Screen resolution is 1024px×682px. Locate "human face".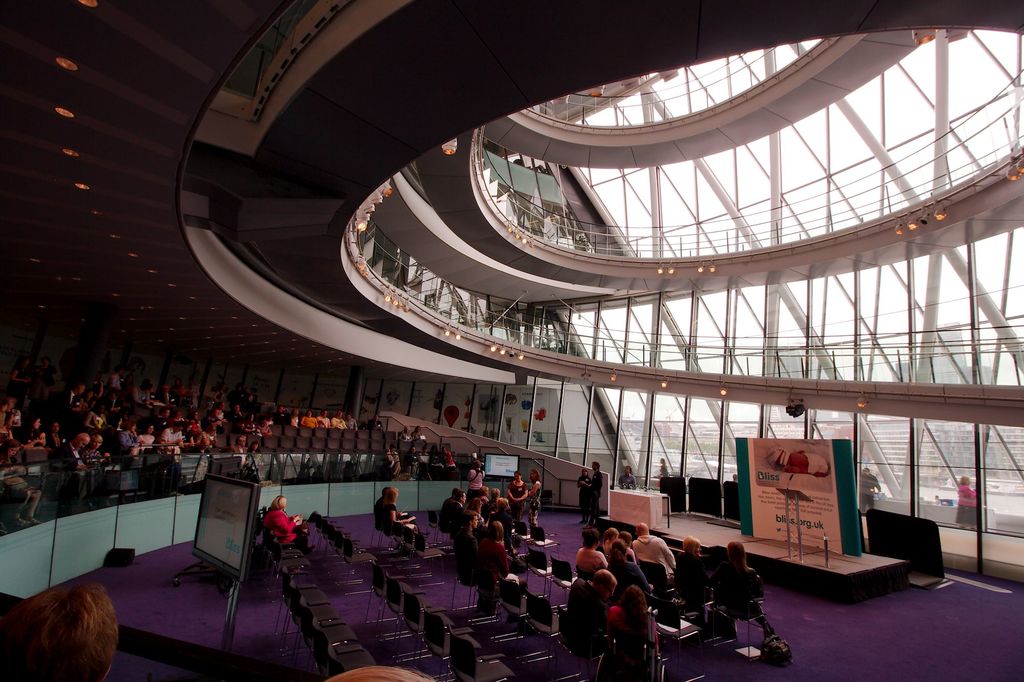
(235,404,241,413).
